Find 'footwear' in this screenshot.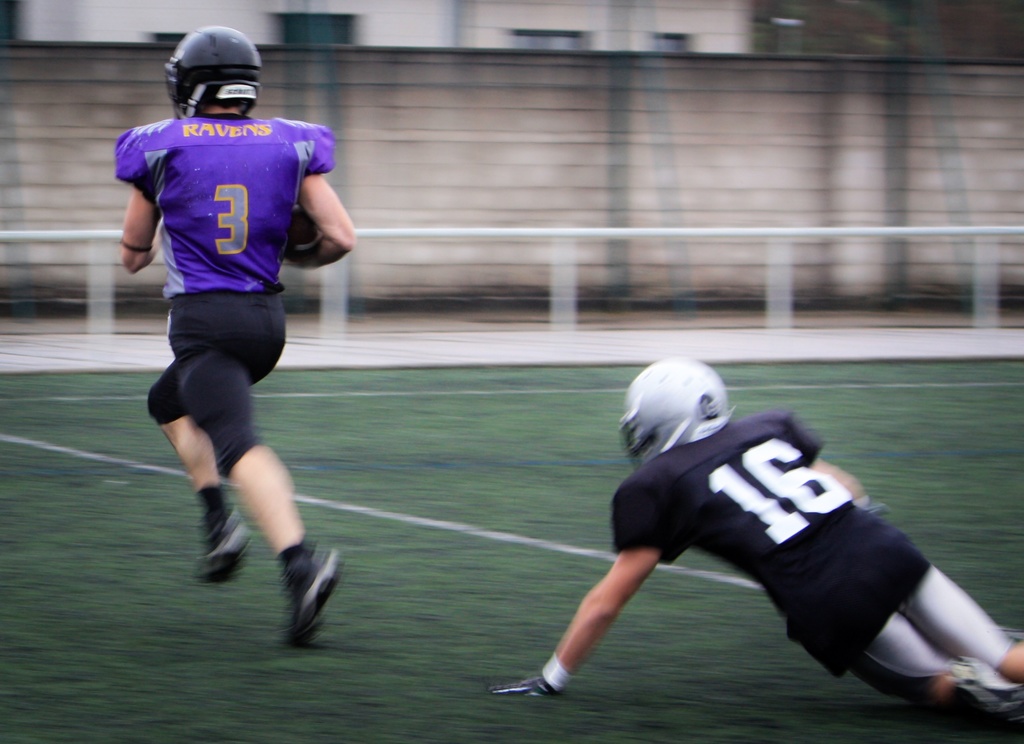
The bounding box for 'footwear' is x1=280 y1=538 x2=344 y2=652.
